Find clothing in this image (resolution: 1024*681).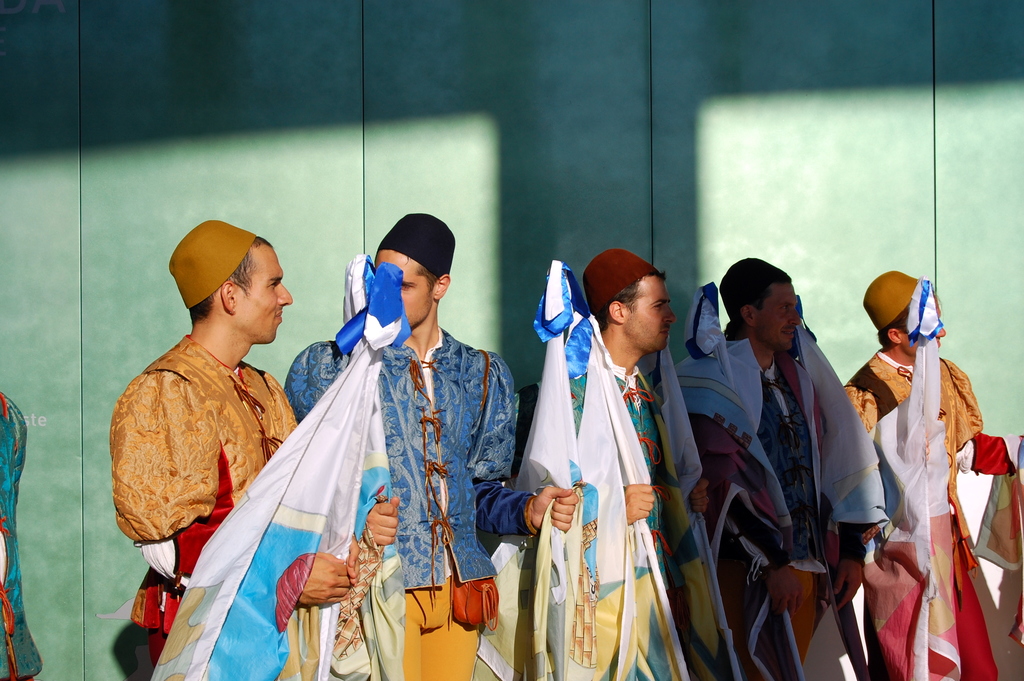
left=508, top=341, right=687, bottom=680.
